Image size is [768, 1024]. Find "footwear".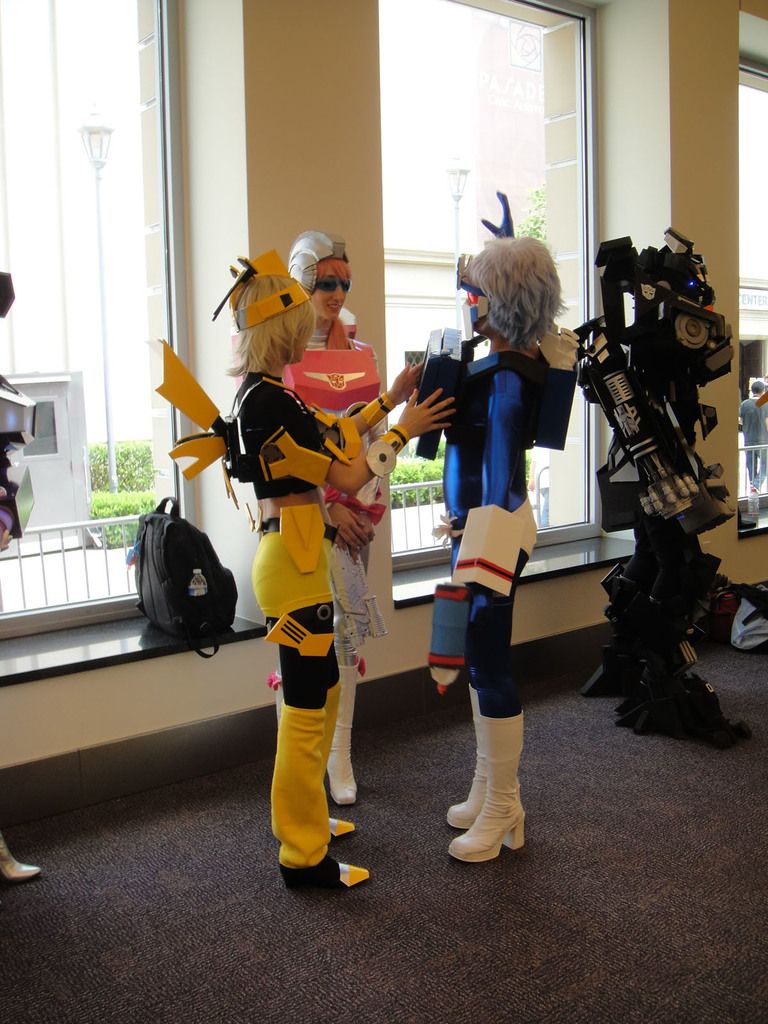
crop(268, 706, 369, 892).
